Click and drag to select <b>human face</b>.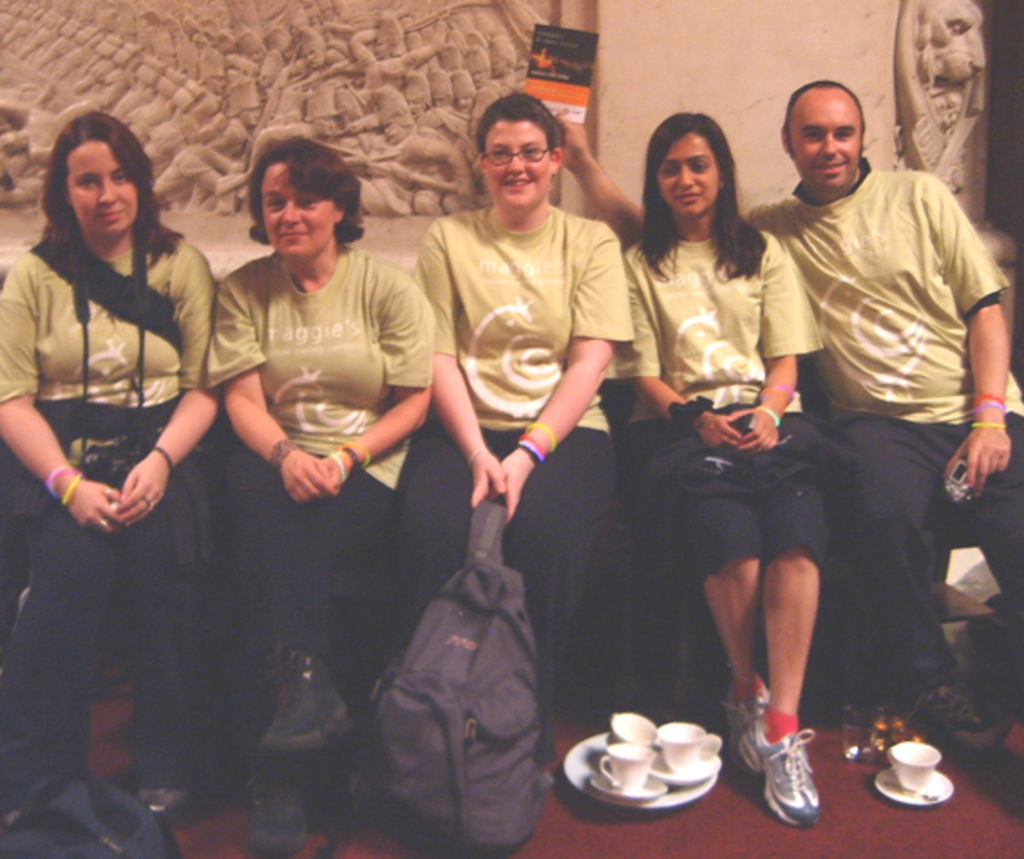
Selection: box(792, 98, 863, 184).
